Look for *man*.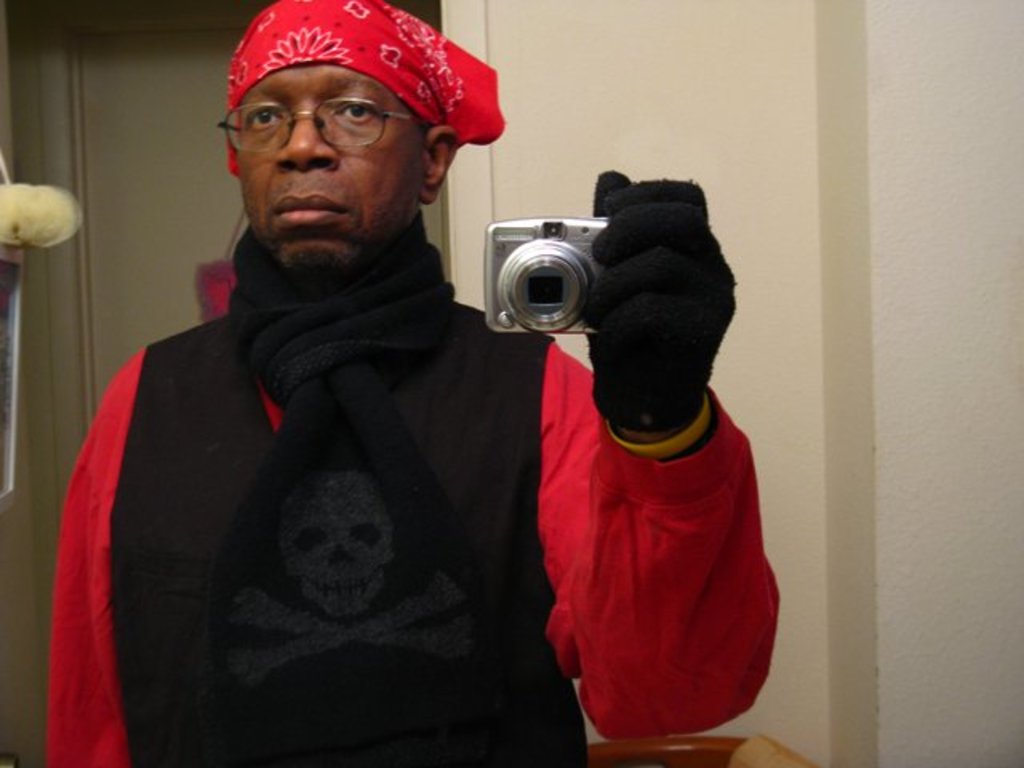
Found: l=61, t=2, r=664, b=746.
